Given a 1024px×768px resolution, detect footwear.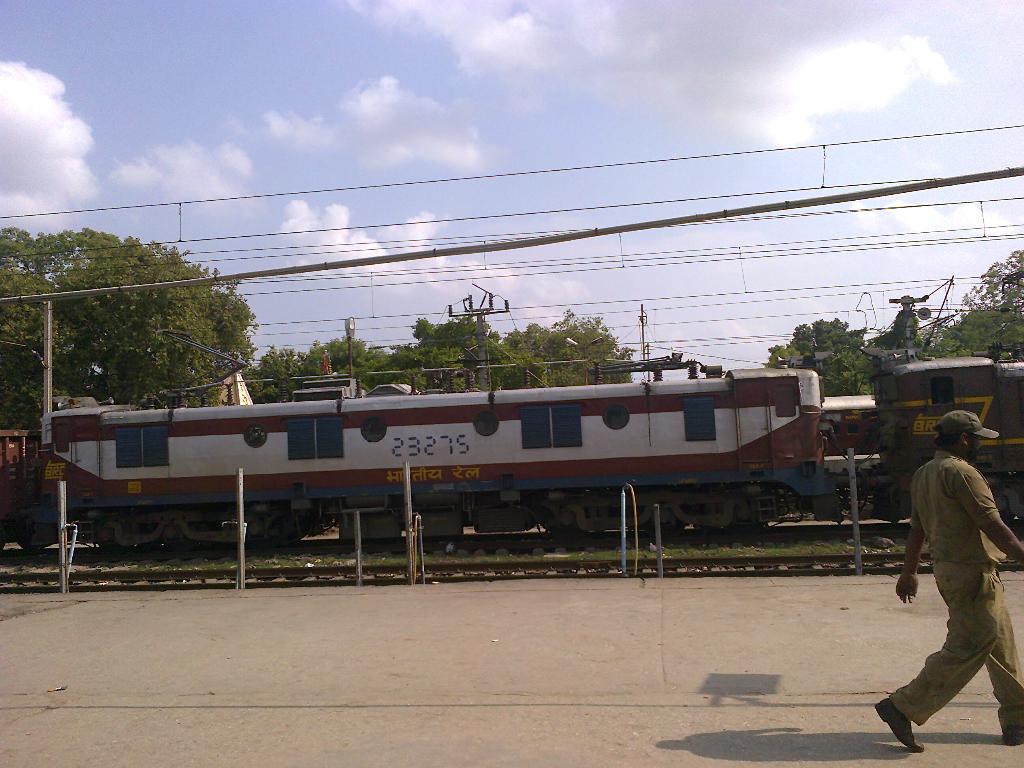
bbox=[999, 724, 1023, 746].
